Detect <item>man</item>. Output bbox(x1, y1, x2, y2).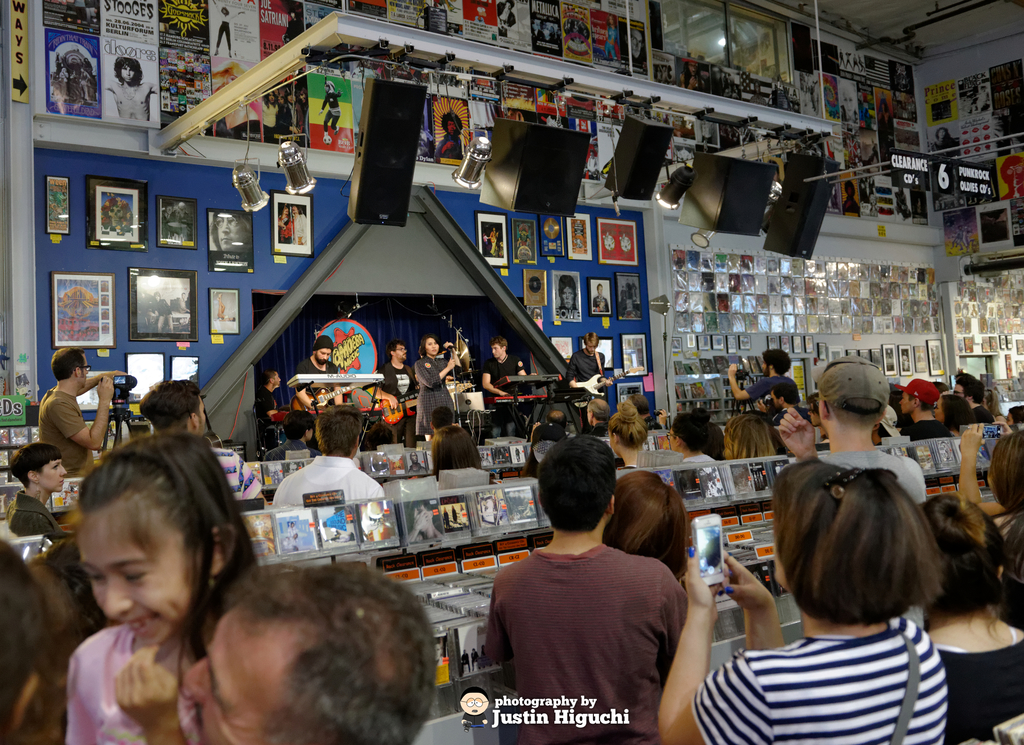
bbox(589, 277, 610, 313).
